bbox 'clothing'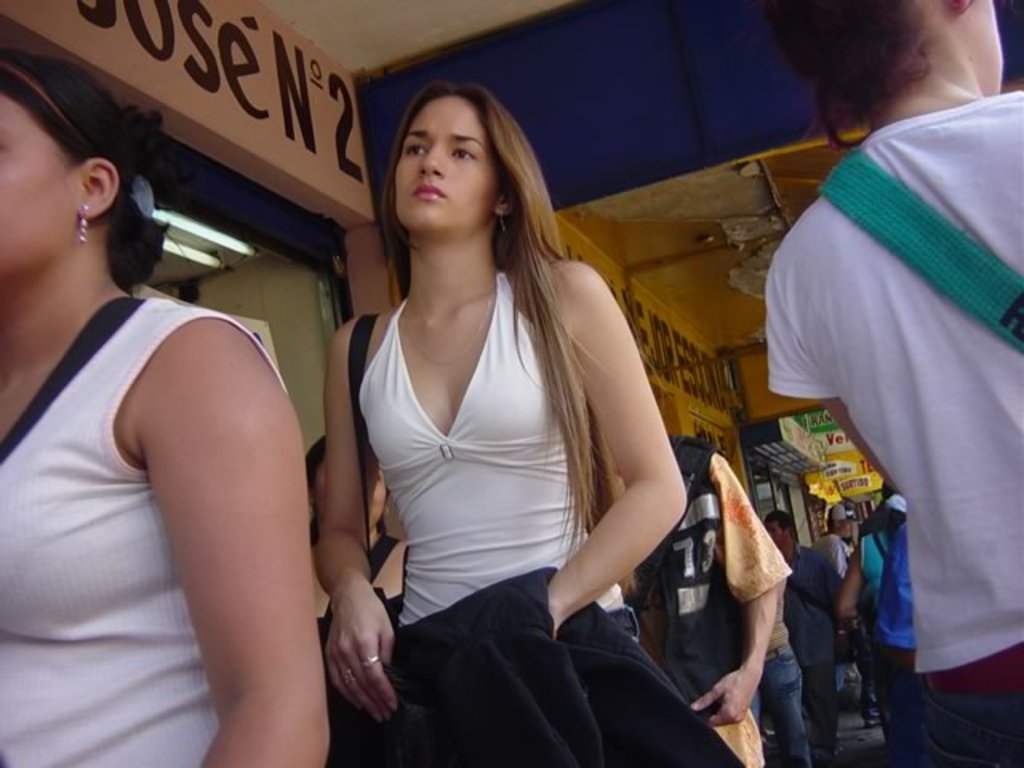
l=755, t=590, r=813, b=766
